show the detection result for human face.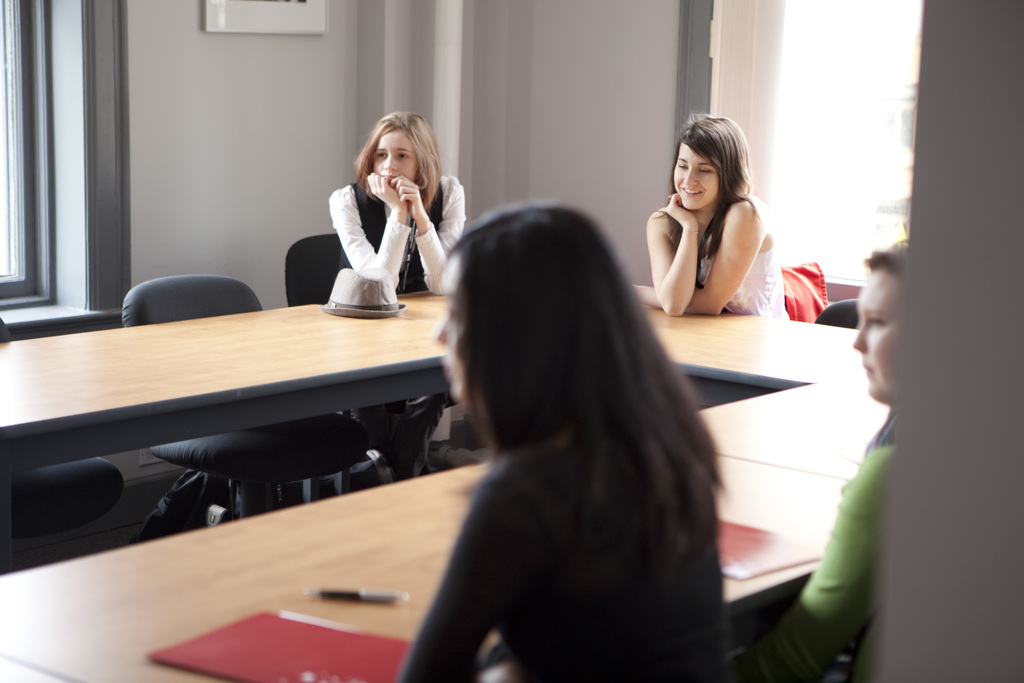
bbox=[850, 259, 901, 404].
